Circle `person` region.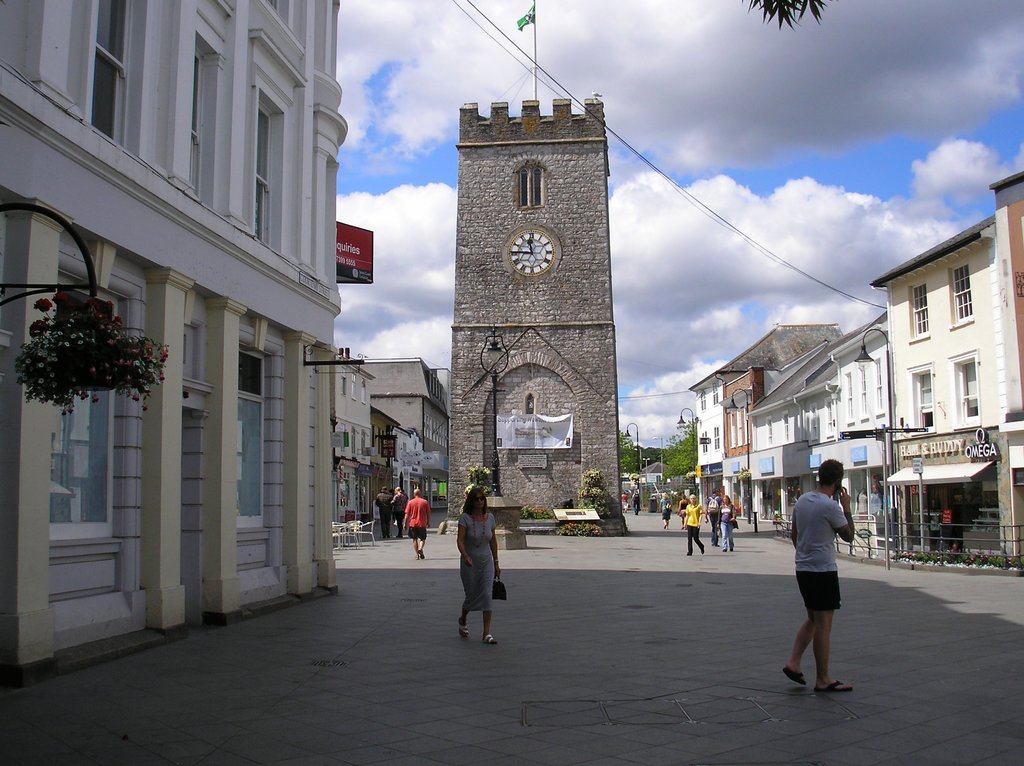
Region: box(781, 460, 851, 690).
